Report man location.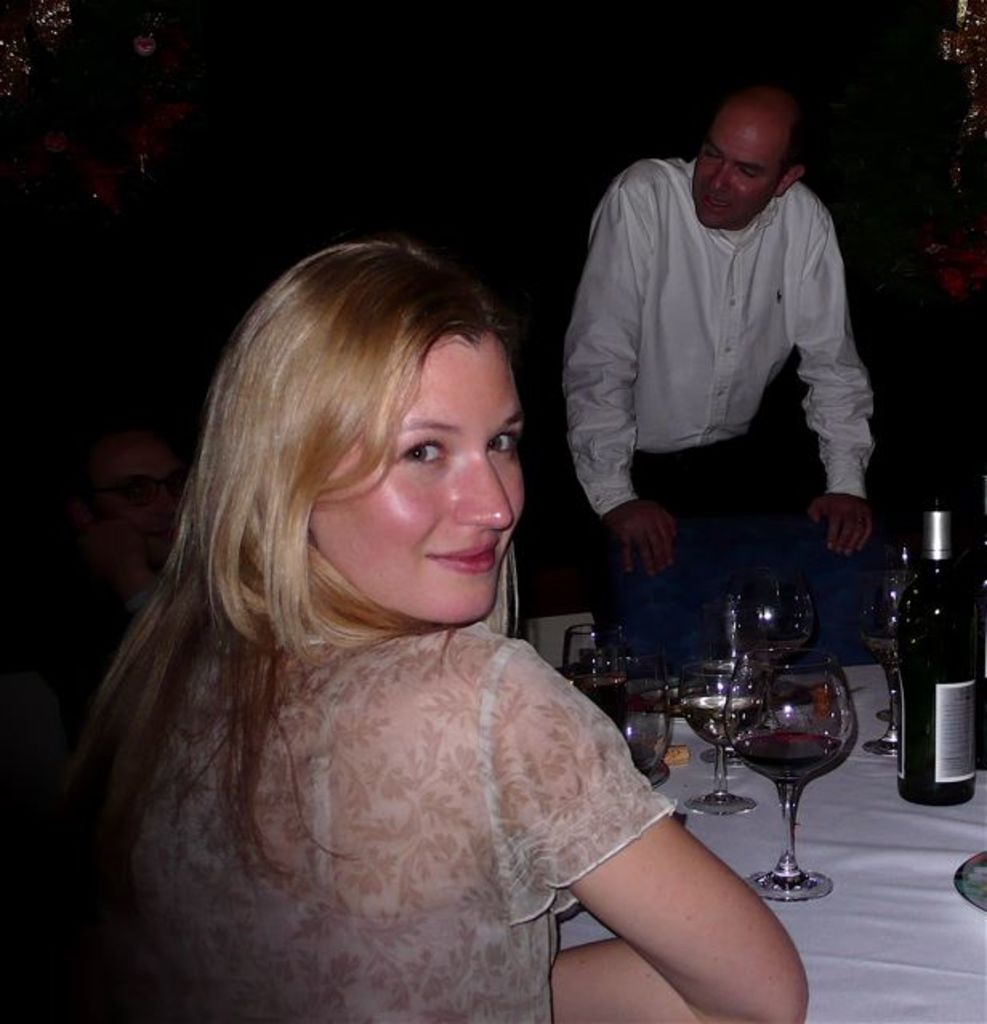
Report: 532,74,876,635.
